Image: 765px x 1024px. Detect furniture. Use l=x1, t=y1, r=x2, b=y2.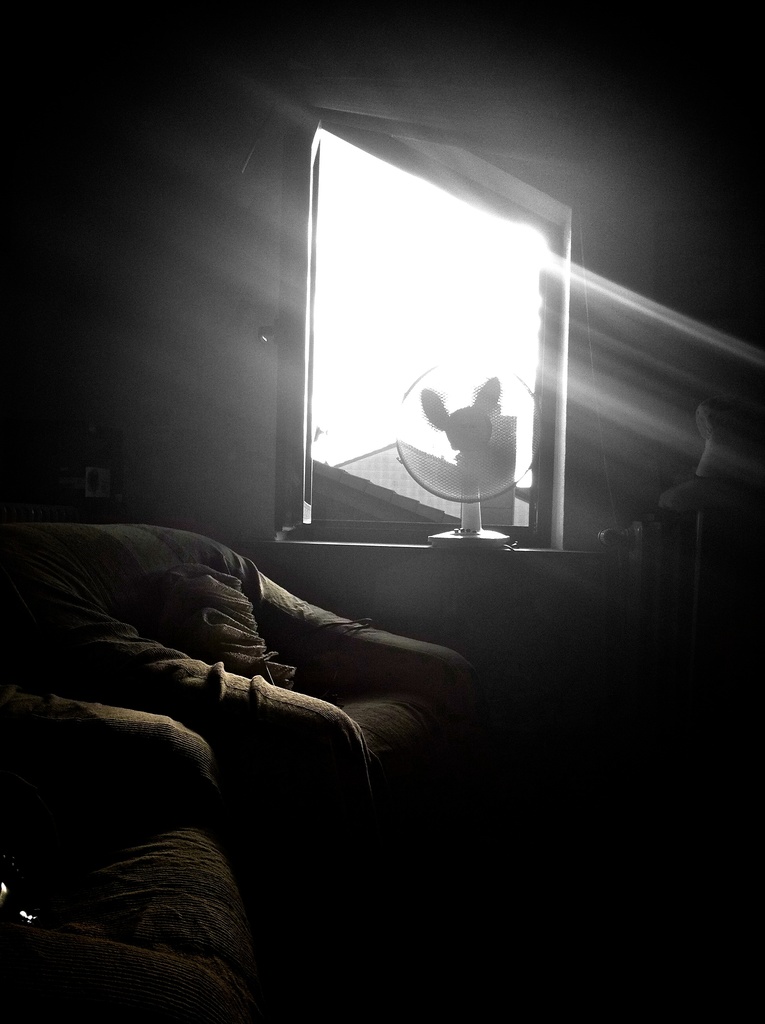
l=0, t=519, r=478, b=921.
